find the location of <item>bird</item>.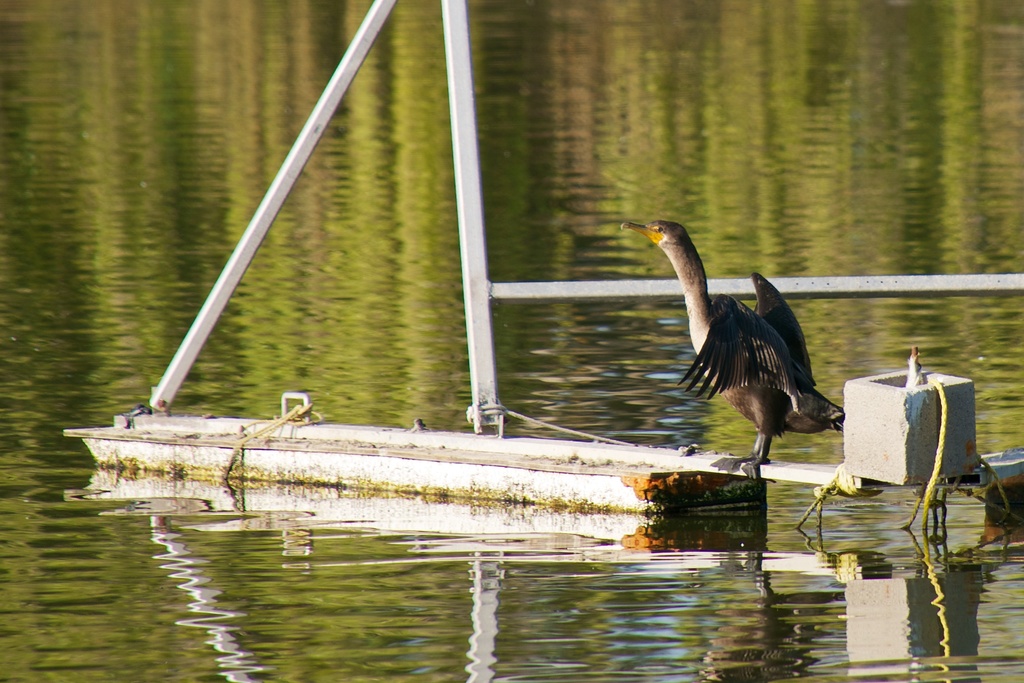
Location: (x1=612, y1=213, x2=846, y2=484).
